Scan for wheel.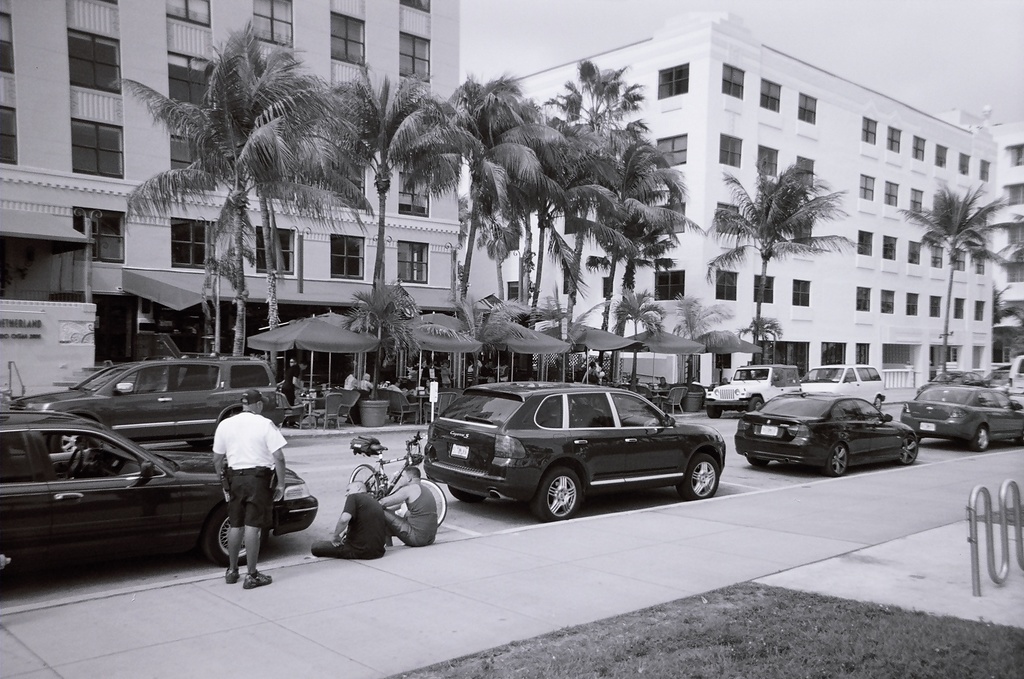
Scan result: (x1=681, y1=452, x2=719, y2=498).
